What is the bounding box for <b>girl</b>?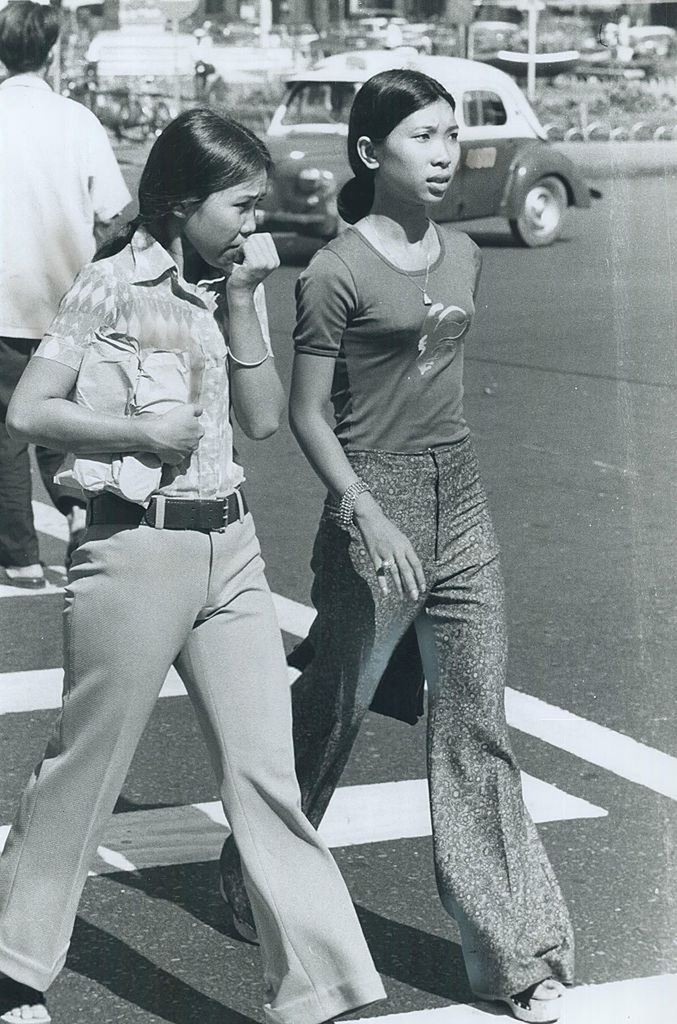
l=215, t=68, r=572, b=1014.
